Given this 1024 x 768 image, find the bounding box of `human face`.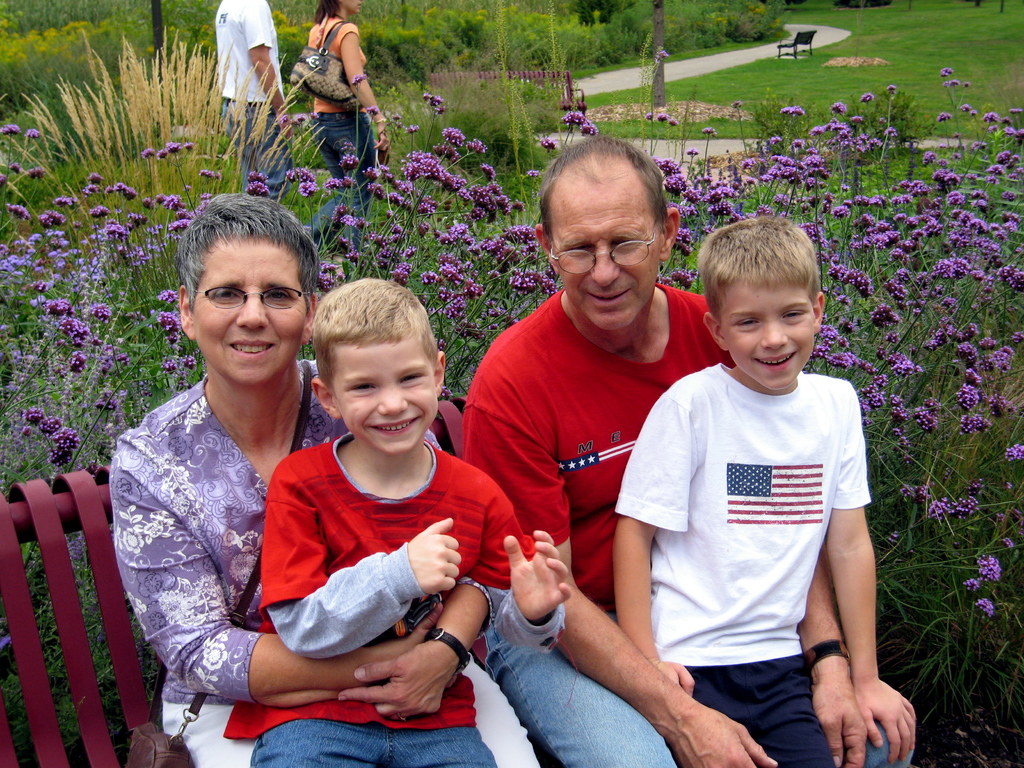
[x1=338, y1=0, x2=364, y2=22].
